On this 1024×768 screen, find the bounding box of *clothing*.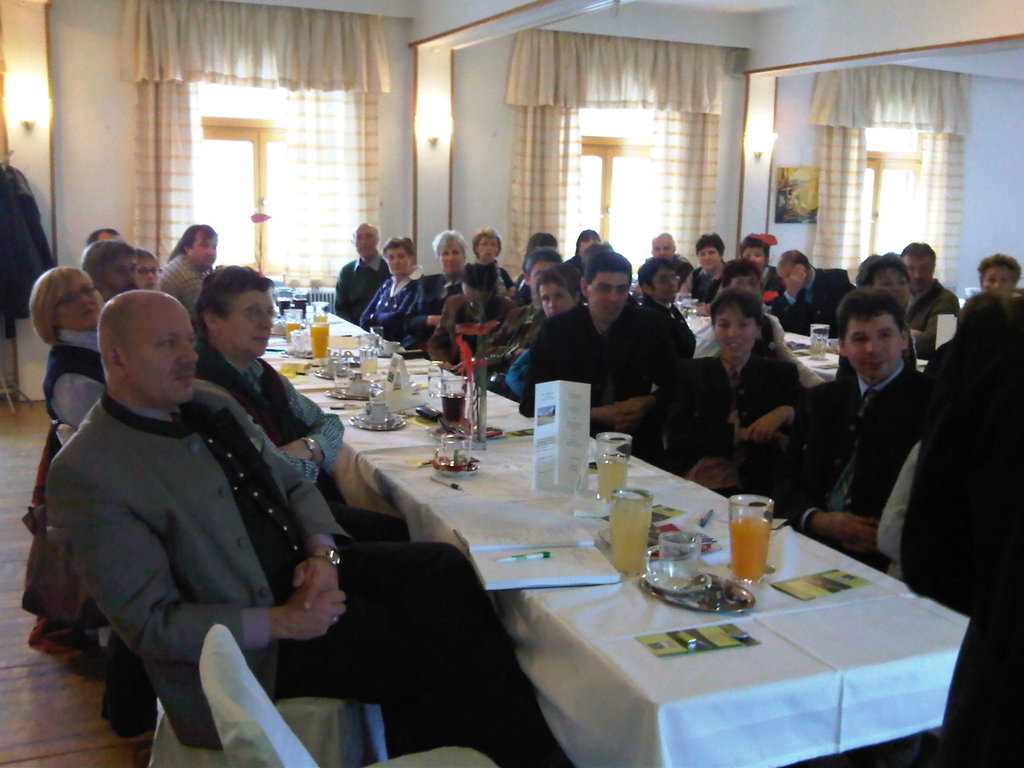
Bounding box: box=[44, 328, 101, 429].
